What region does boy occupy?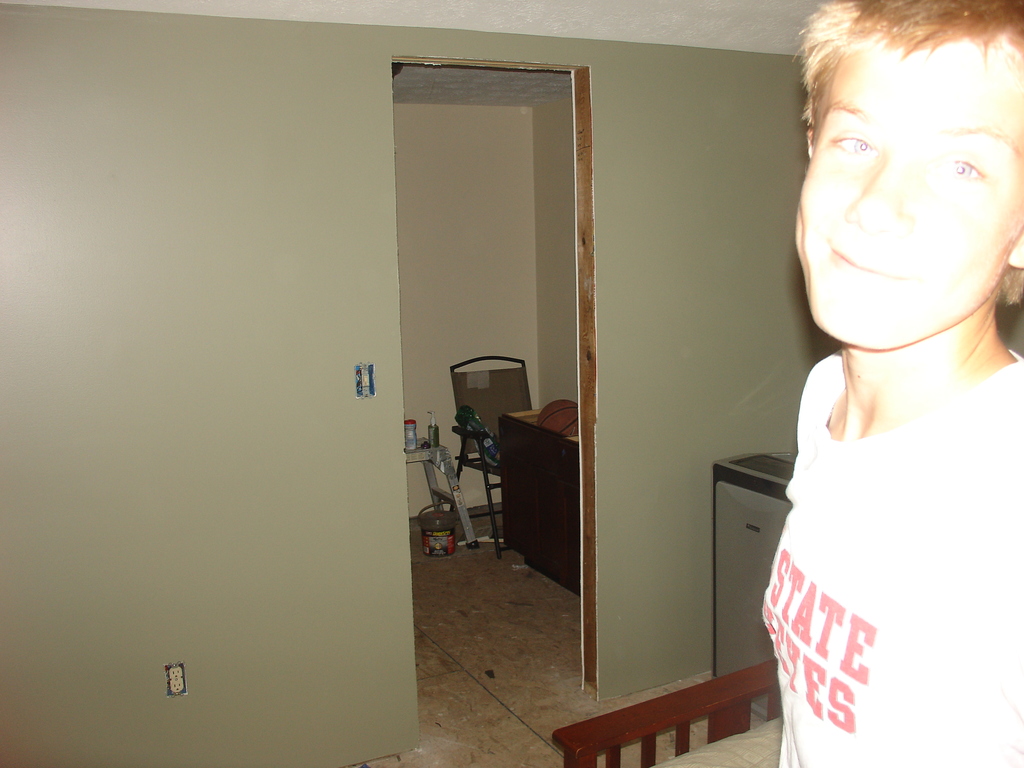
Rect(759, 0, 1023, 765).
